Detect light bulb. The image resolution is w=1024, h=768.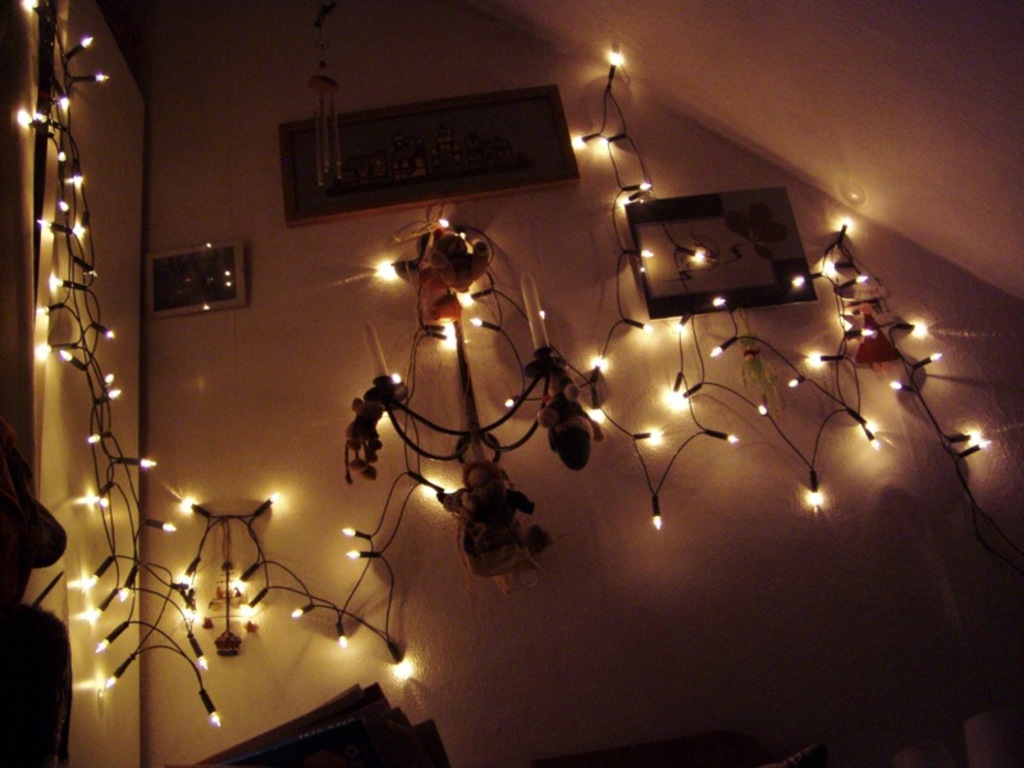
<box>287,604,312,614</box>.
